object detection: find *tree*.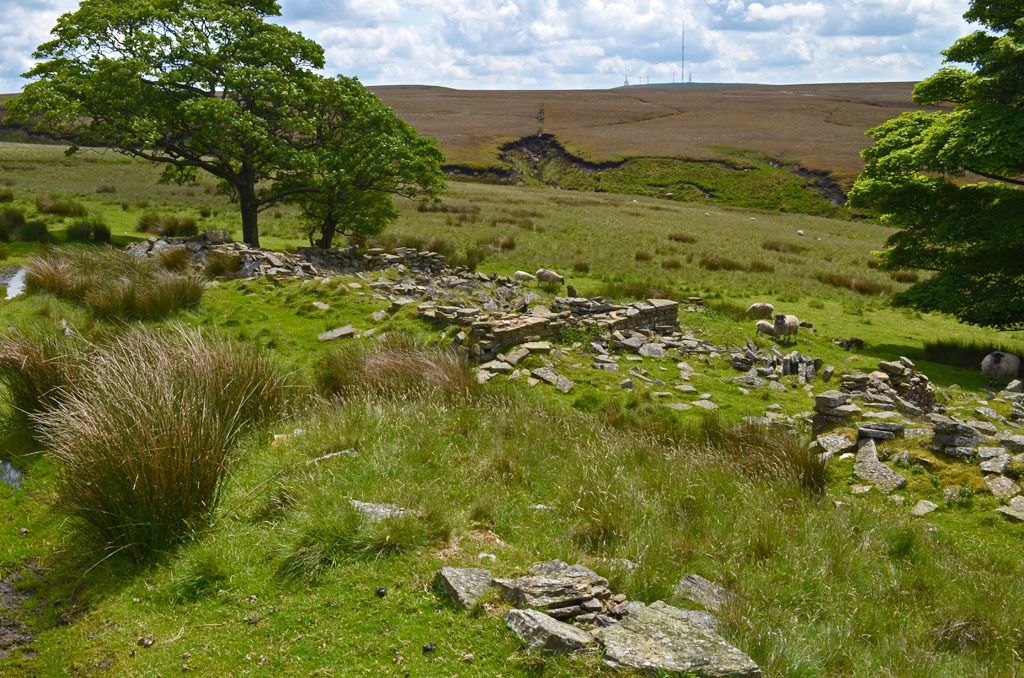
bbox(847, 0, 1023, 324).
